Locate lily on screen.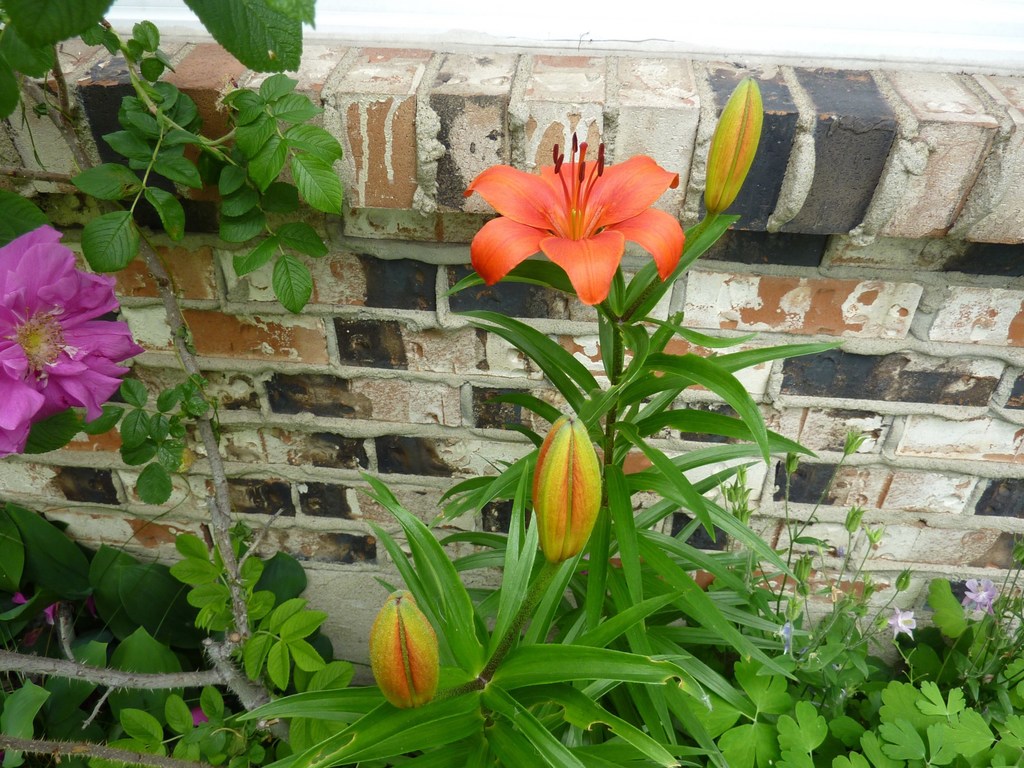
On screen at Rect(455, 130, 682, 311).
